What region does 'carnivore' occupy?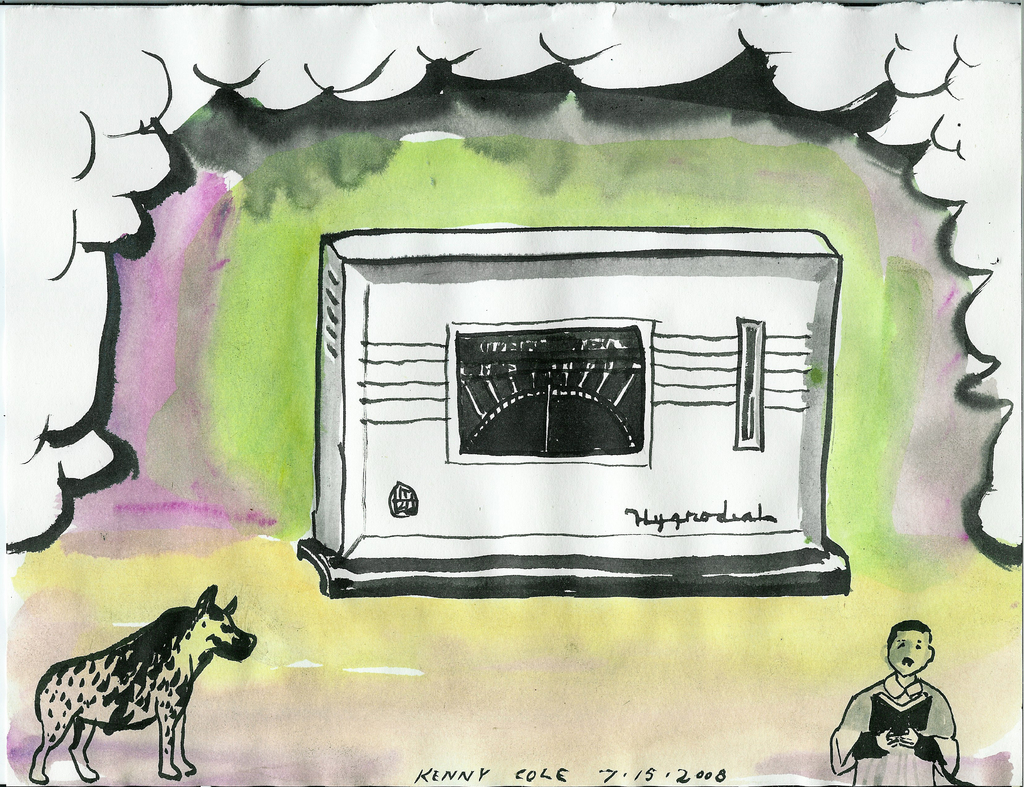
[31, 581, 260, 784].
